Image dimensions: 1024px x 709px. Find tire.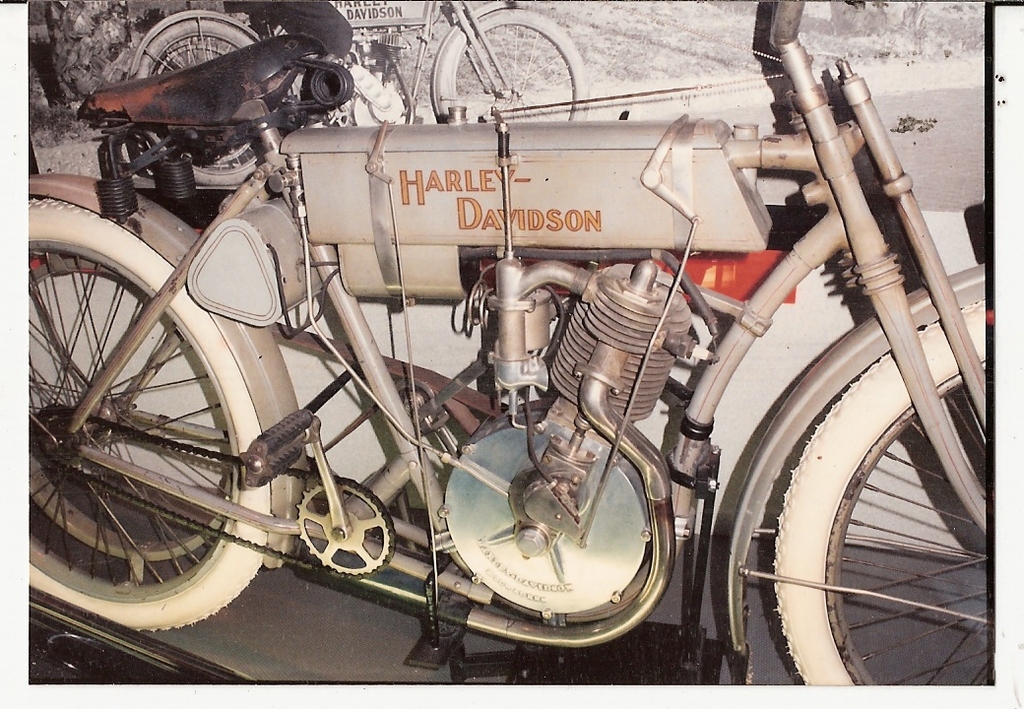
(left=431, top=8, right=591, bottom=126).
